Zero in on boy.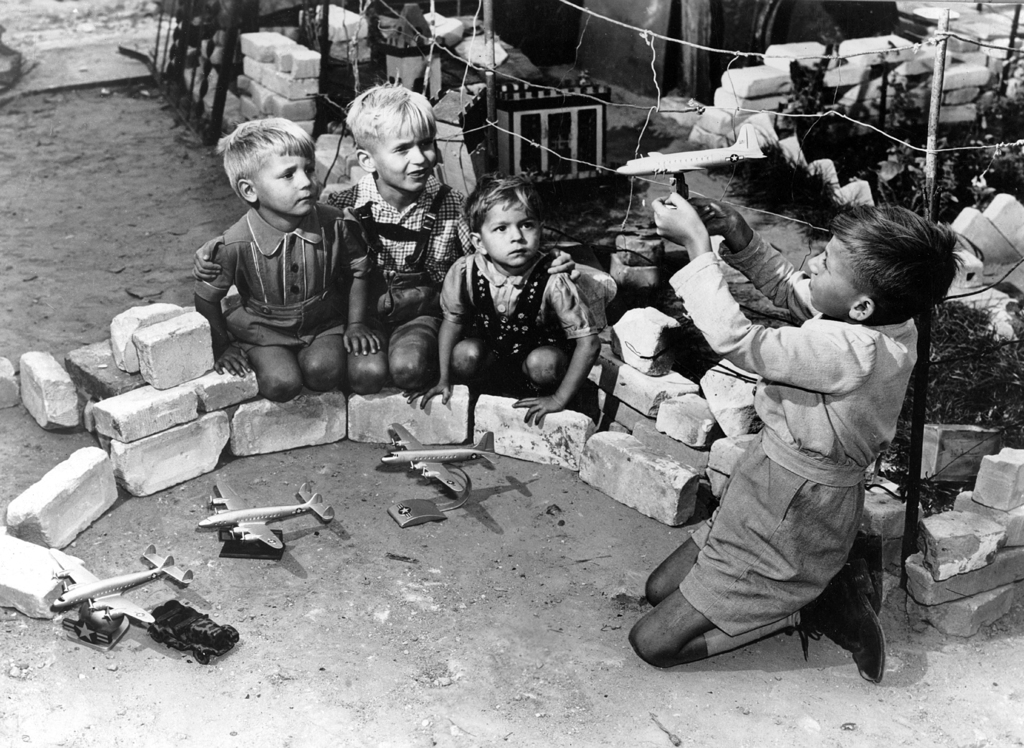
Zeroed in: bbox=[400, 169, 601, 424].
